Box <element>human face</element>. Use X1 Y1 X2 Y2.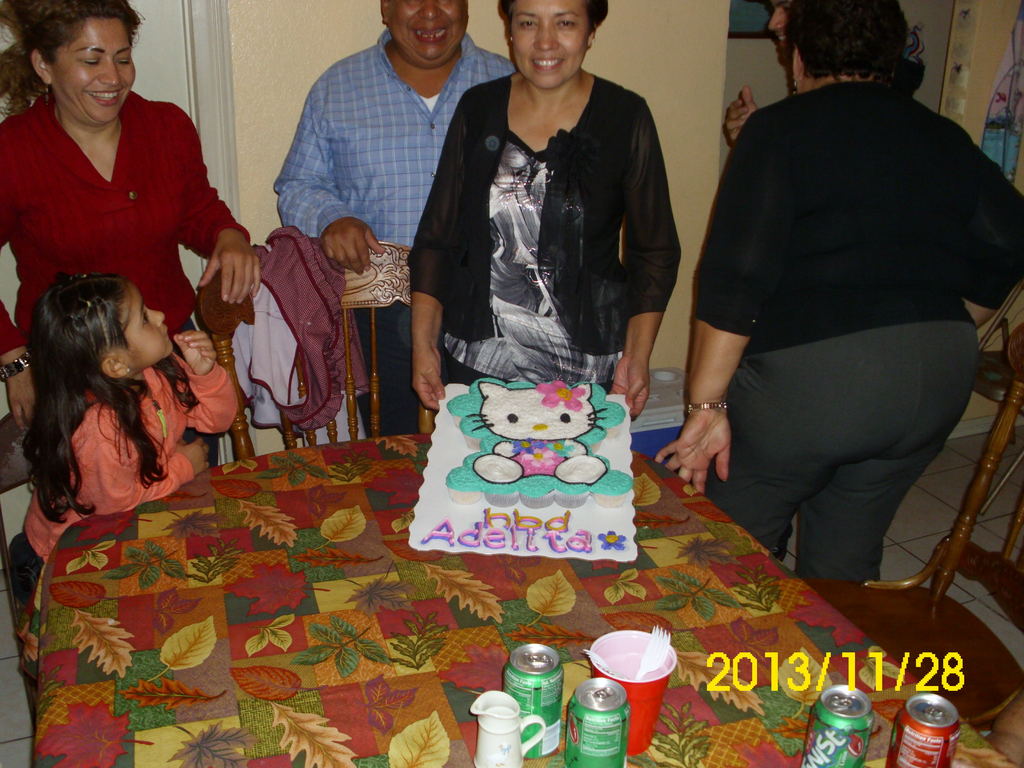
50 18 136 124.
